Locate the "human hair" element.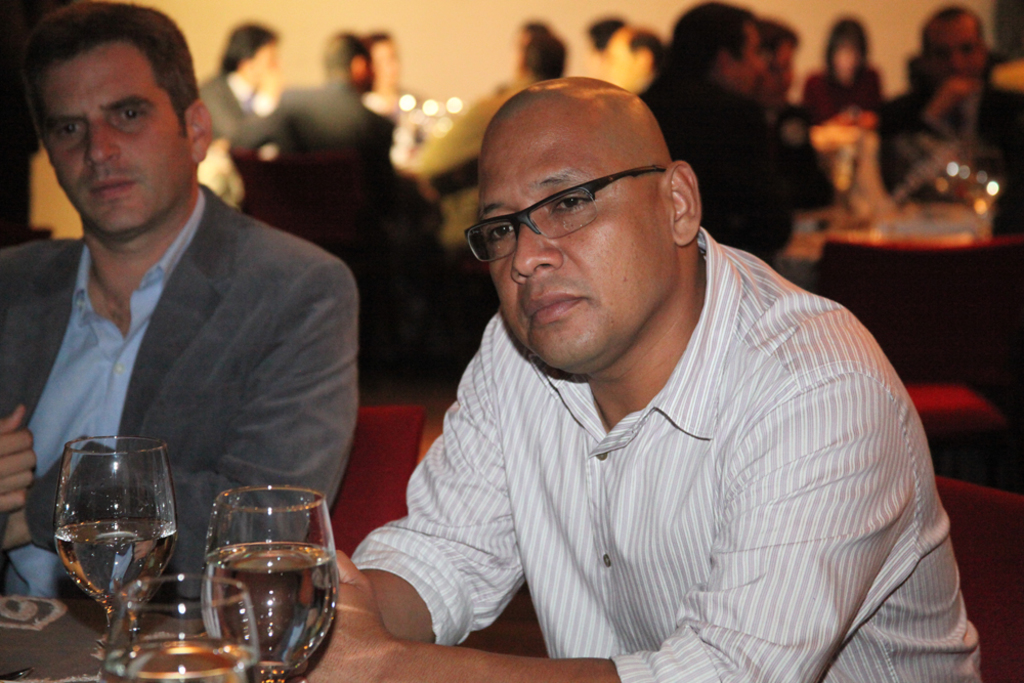
Element bbox: box=[824, 17, 865, 72].
